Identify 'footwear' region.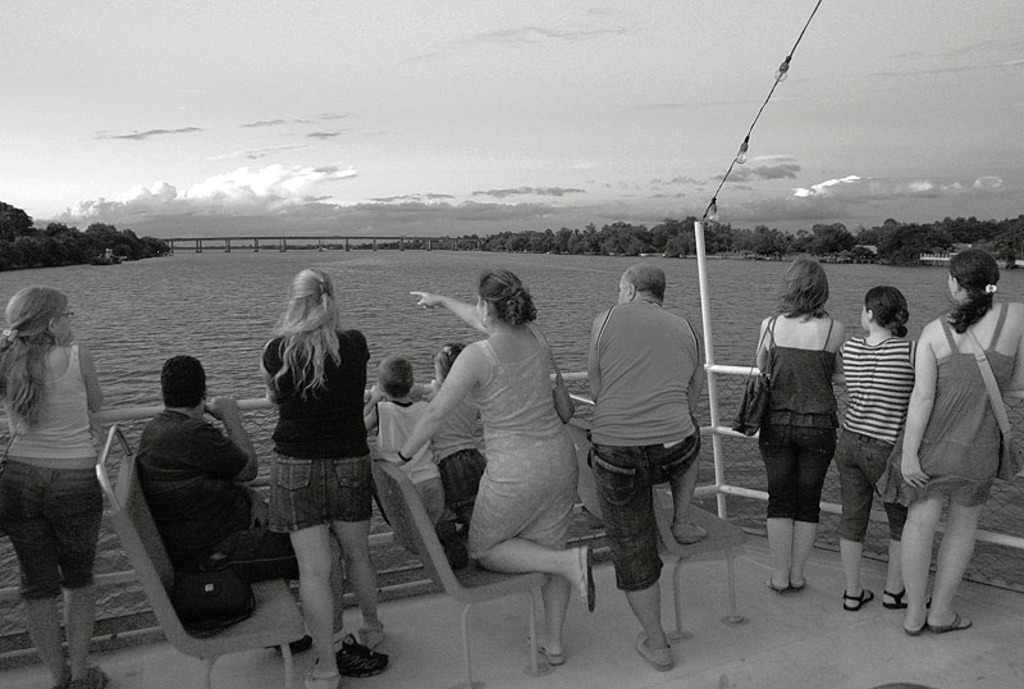
Region: pyautogui.locateOnScreen(767, 579, 790, 590).
